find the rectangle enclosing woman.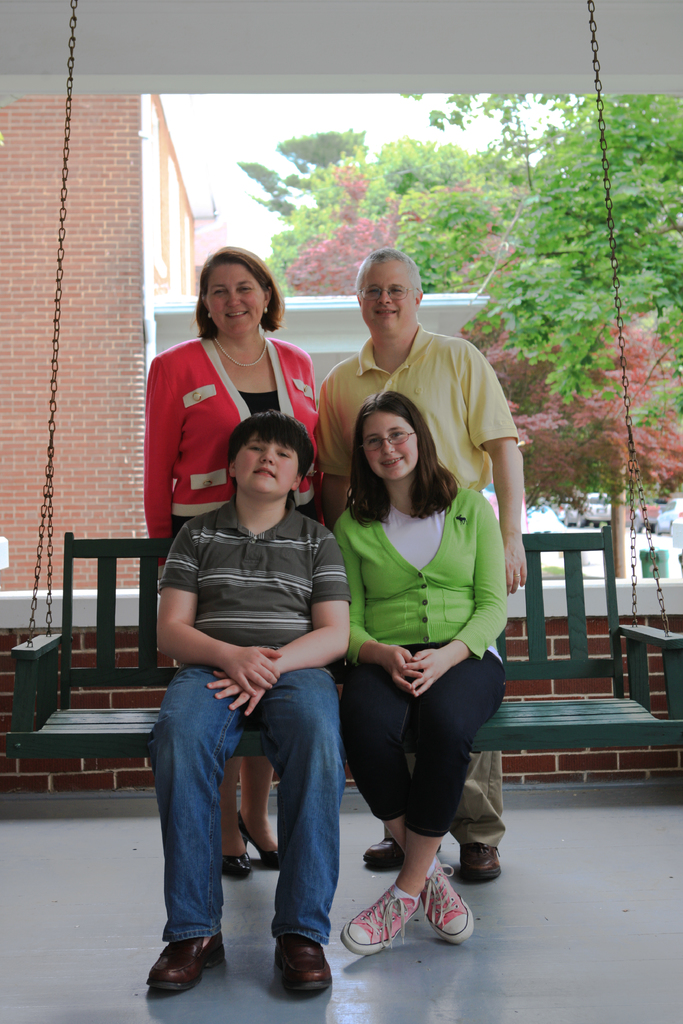
320 387 502 966.
